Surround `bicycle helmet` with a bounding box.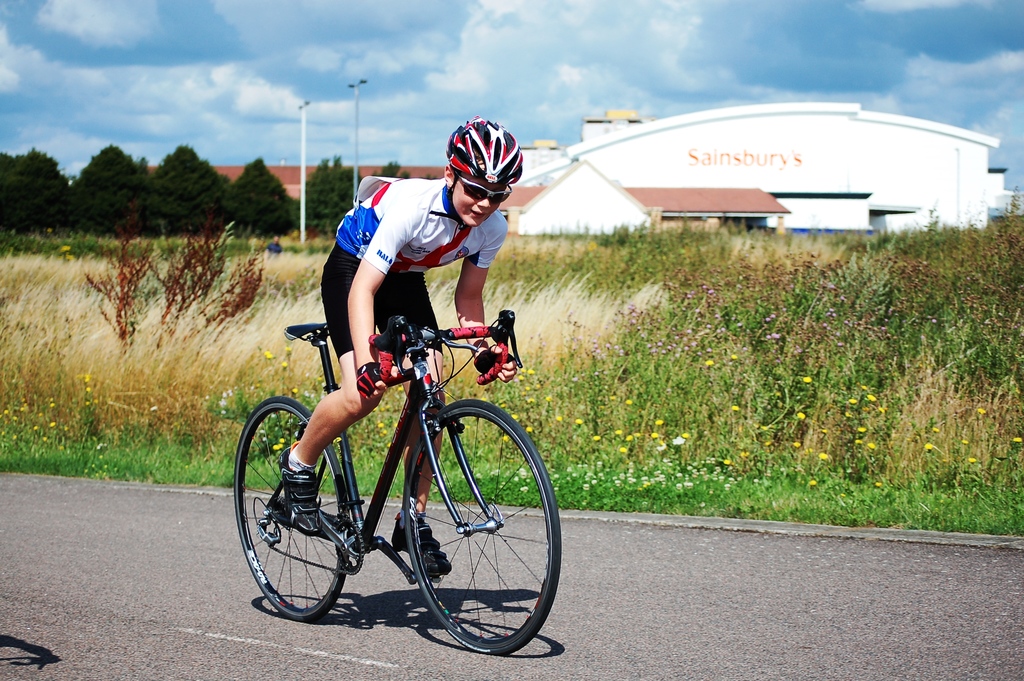
(left=442, top=114, right=529, bottom=218).
